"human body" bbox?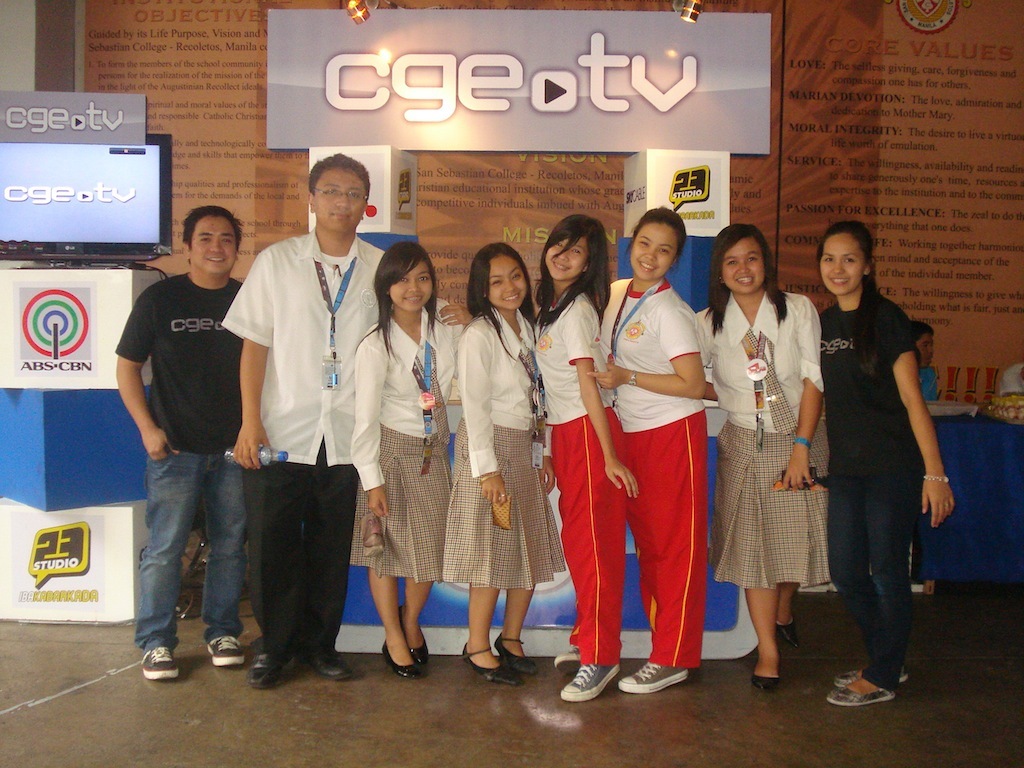
x1=235 y1=223 x2=444 y2=697
